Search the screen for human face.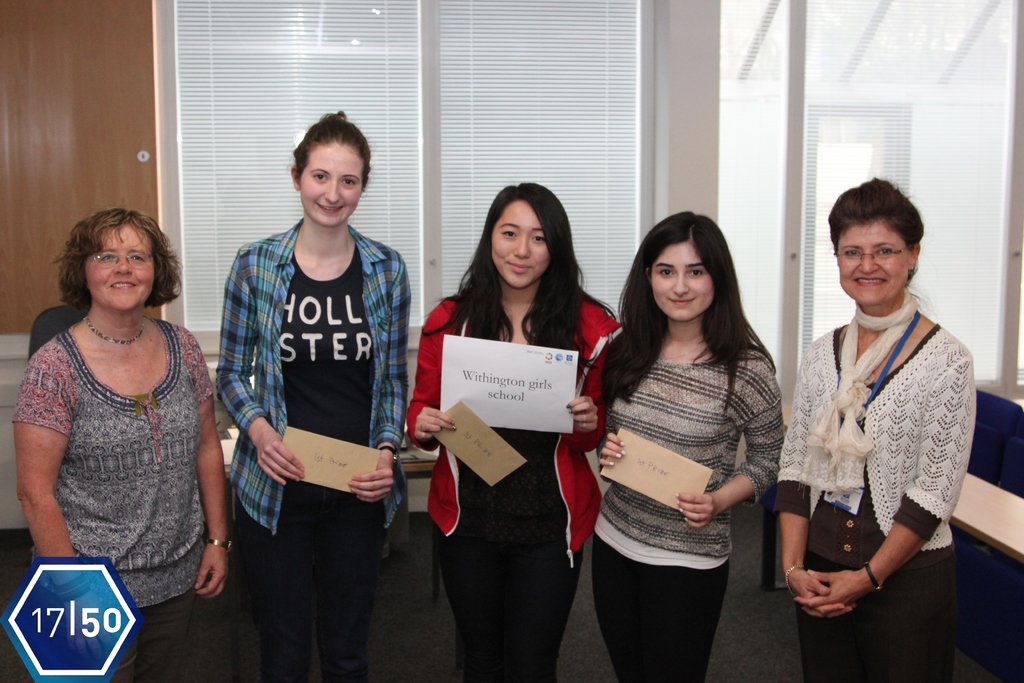
Found at bbox(85, 219, 155, 307).
